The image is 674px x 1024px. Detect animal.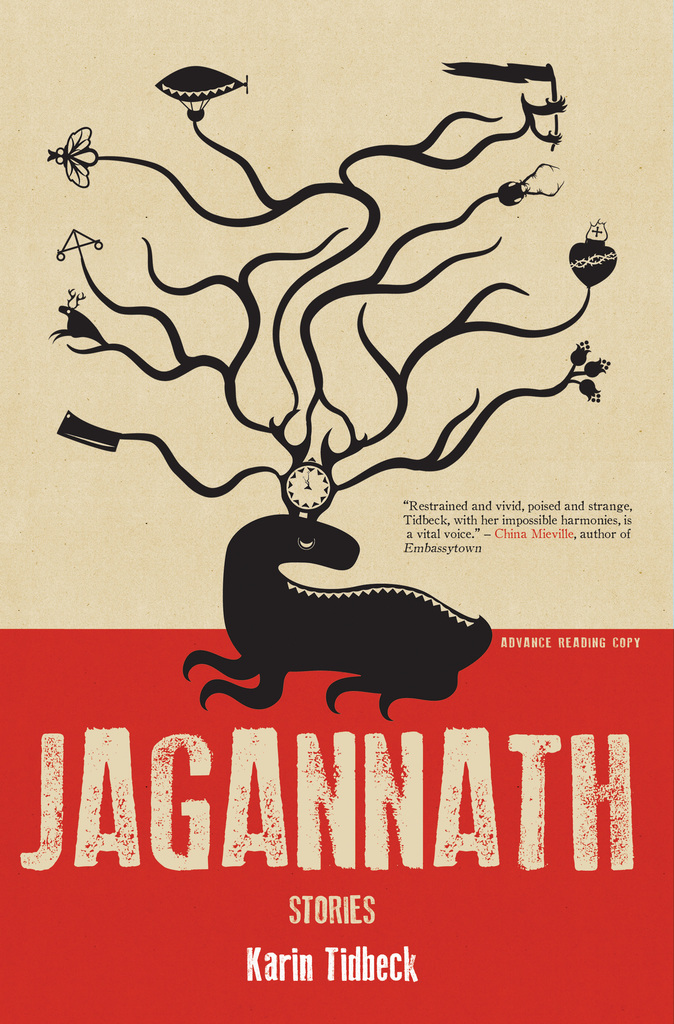
Detection: BBox(47, 125, 102, 189).
